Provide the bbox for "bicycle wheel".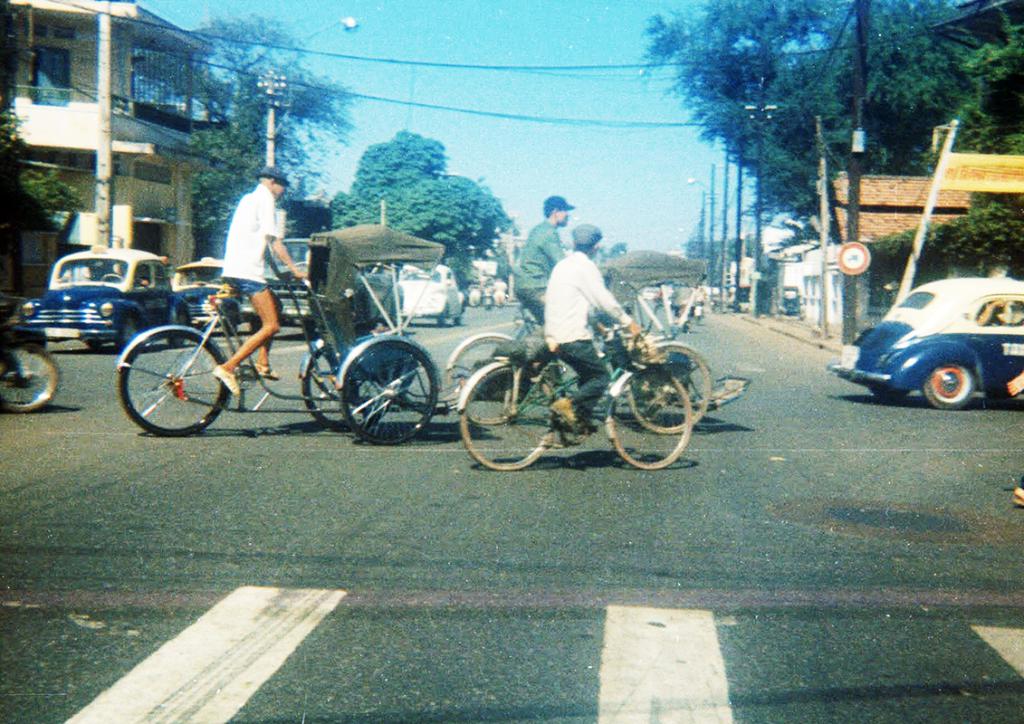
<region>0, 347, 61, 411</region>.
